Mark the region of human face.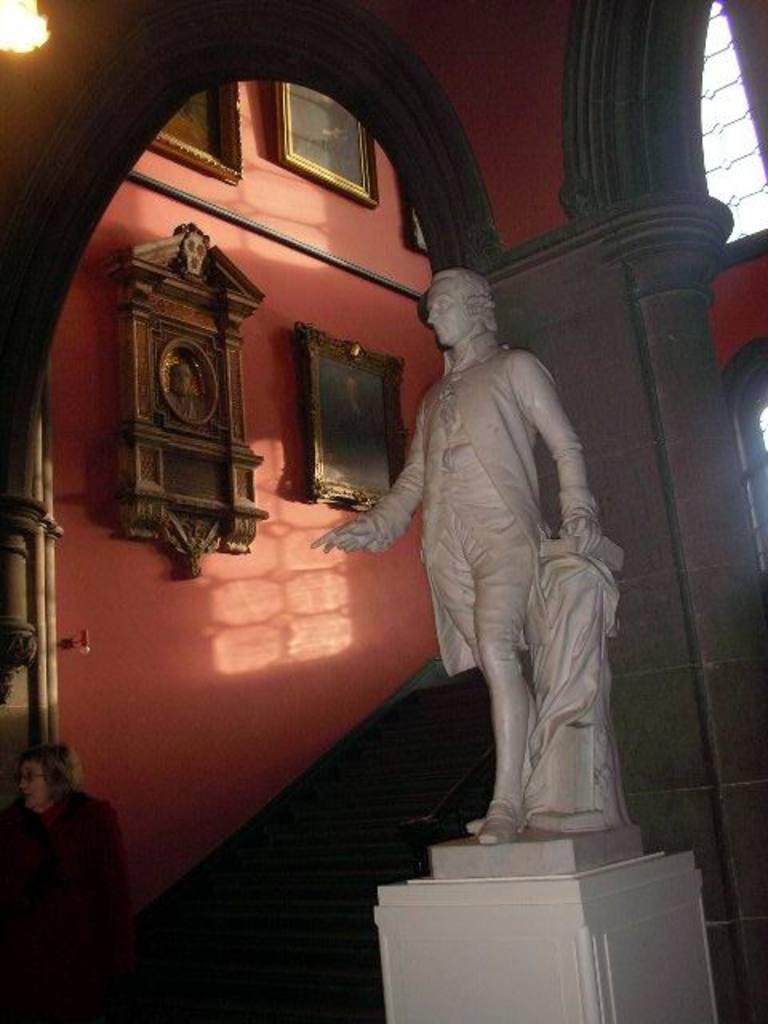
Region: (x1=424, y1=282, x2=464, y2=349).
